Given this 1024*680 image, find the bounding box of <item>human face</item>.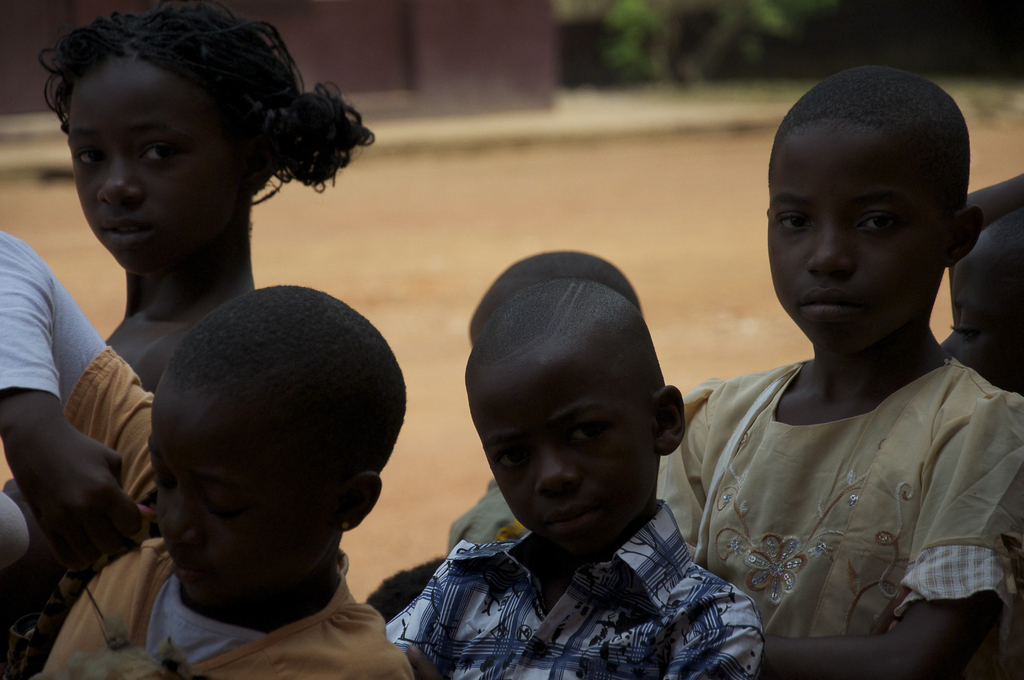
x1=771, y1=124, x2=939, y2=352.
